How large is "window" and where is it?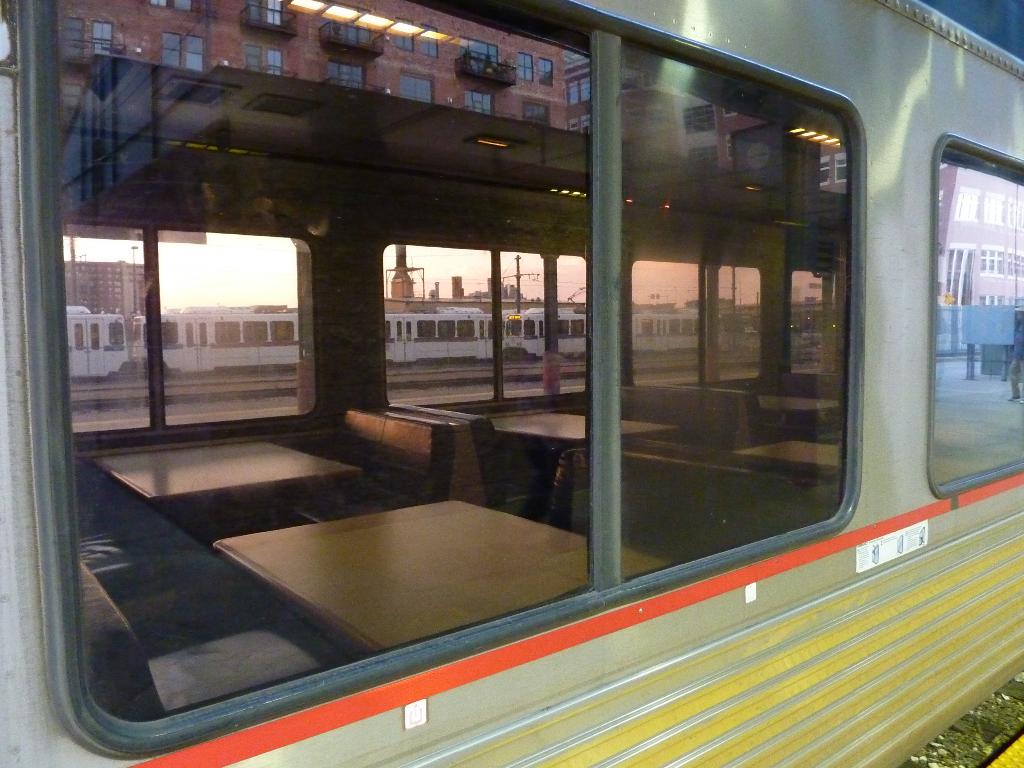
Bounding box: <bbox>685, 145, 718, 166</bbox>.
